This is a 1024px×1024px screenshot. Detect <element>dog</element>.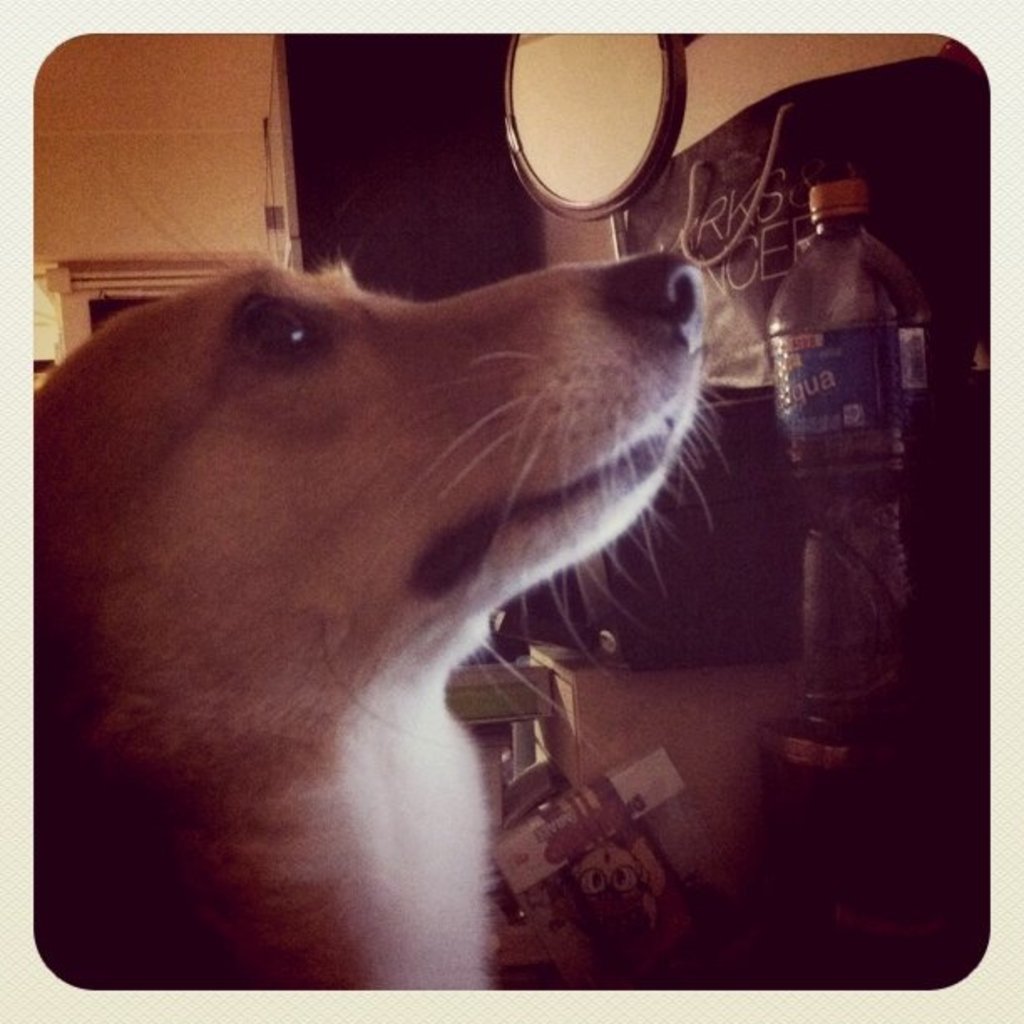
(left=30, top=199, right=713, bottom=994).
